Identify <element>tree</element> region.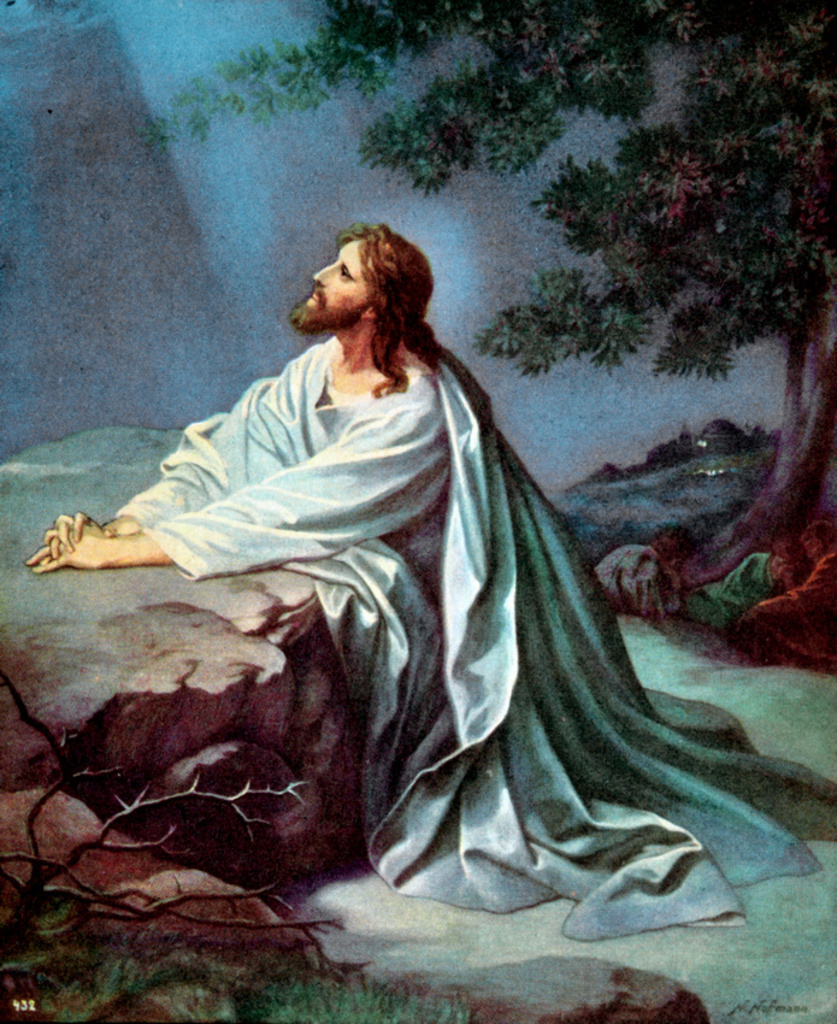
Region: [0,749,335,1012].
